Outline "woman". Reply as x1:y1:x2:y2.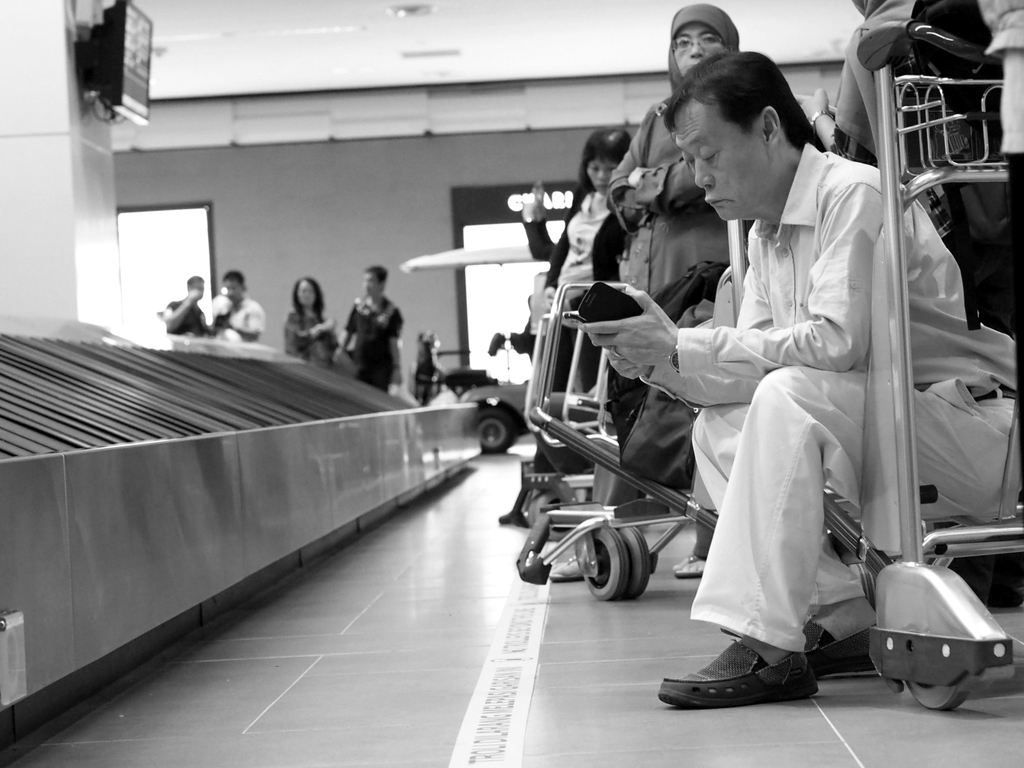
602:3:752:308.
